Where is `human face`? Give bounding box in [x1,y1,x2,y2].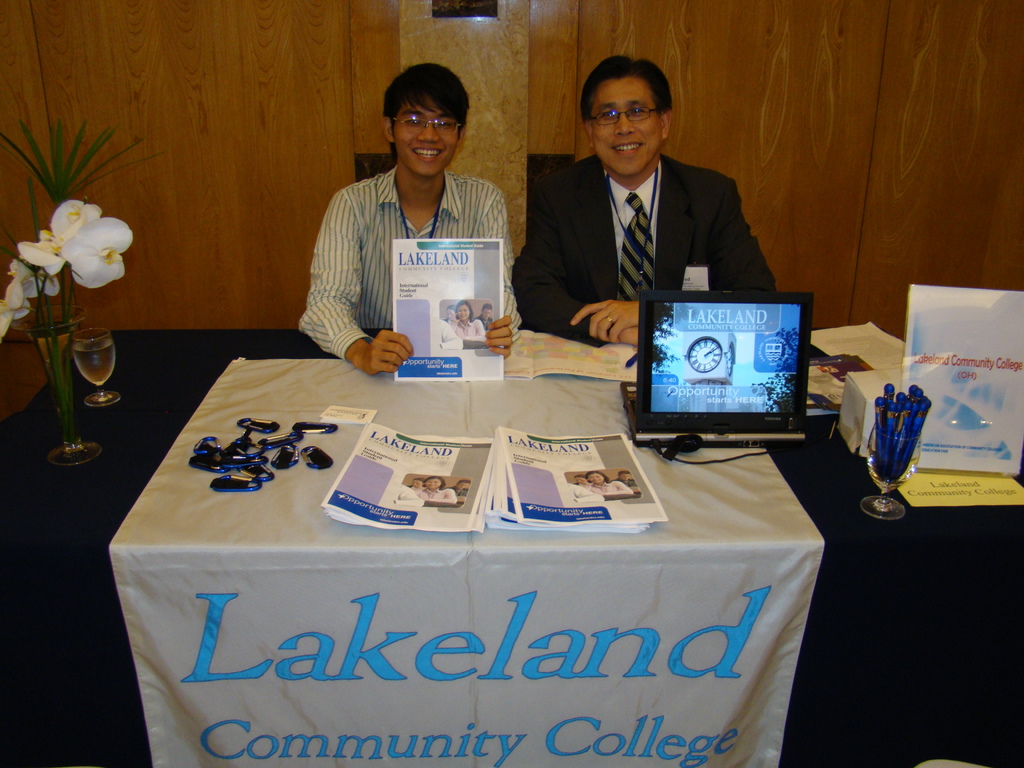
[588,474,606,483].
